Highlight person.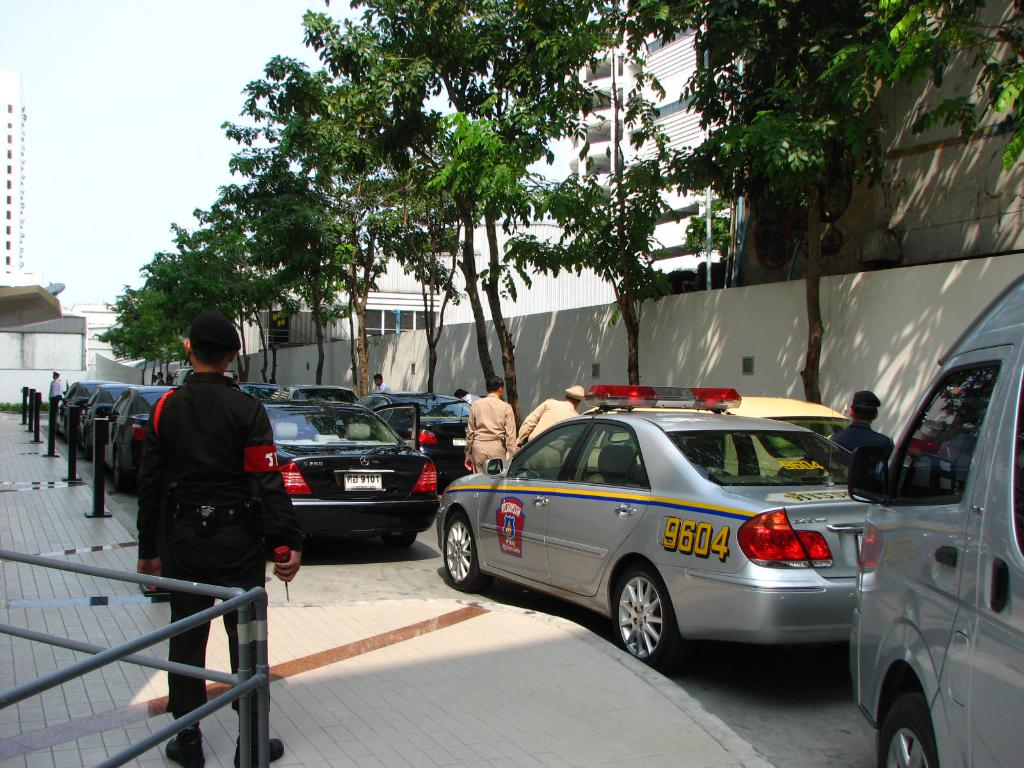
Highlighted region: 134,312,299,767.
